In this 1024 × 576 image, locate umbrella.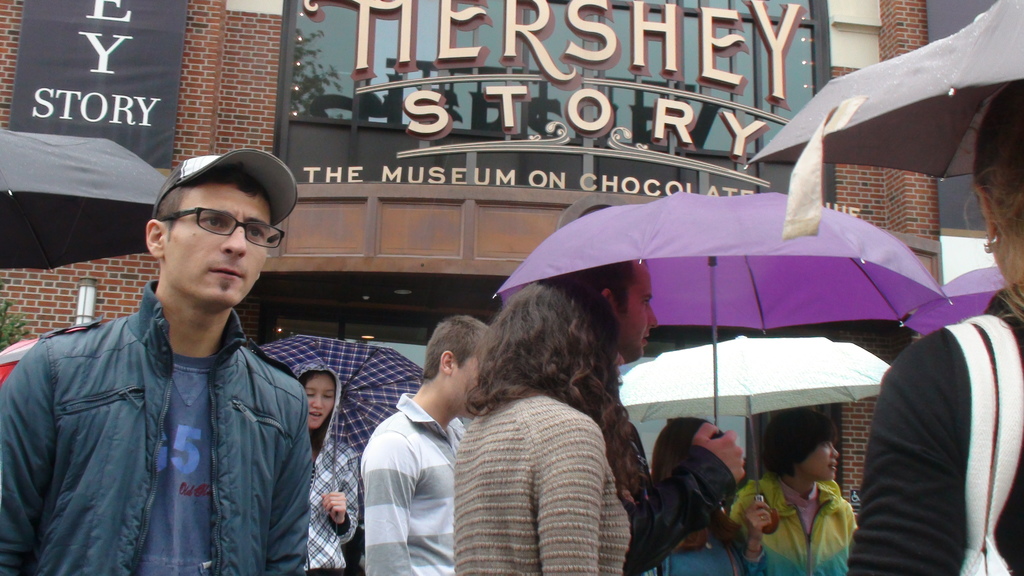
Bounding box: 905:262:1011:339.
